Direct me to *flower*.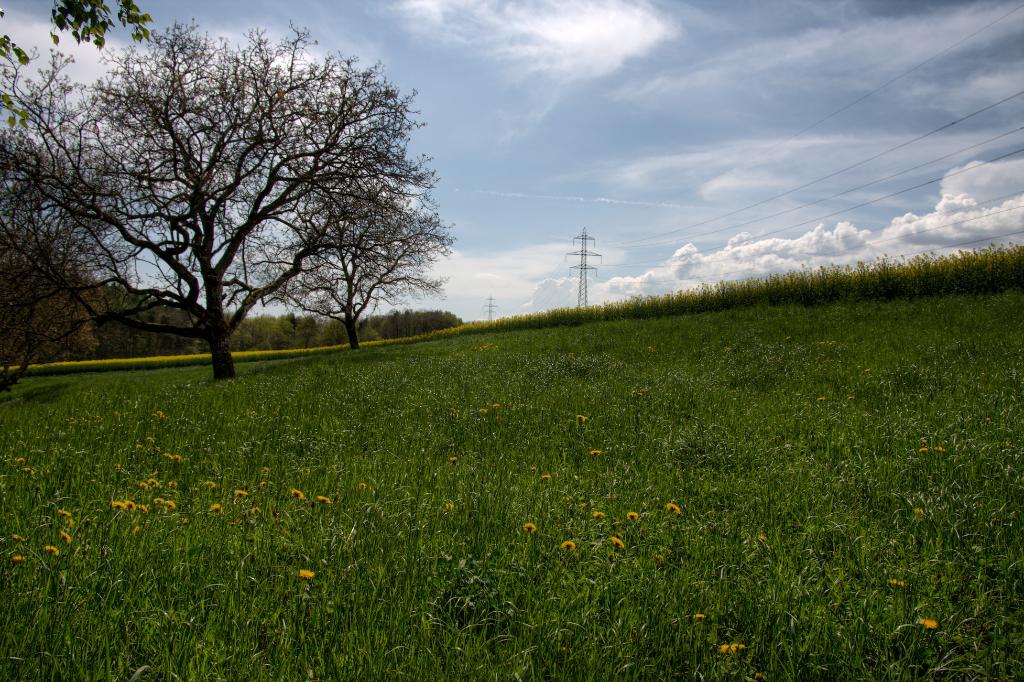
Direction: 668 501 683 514.
